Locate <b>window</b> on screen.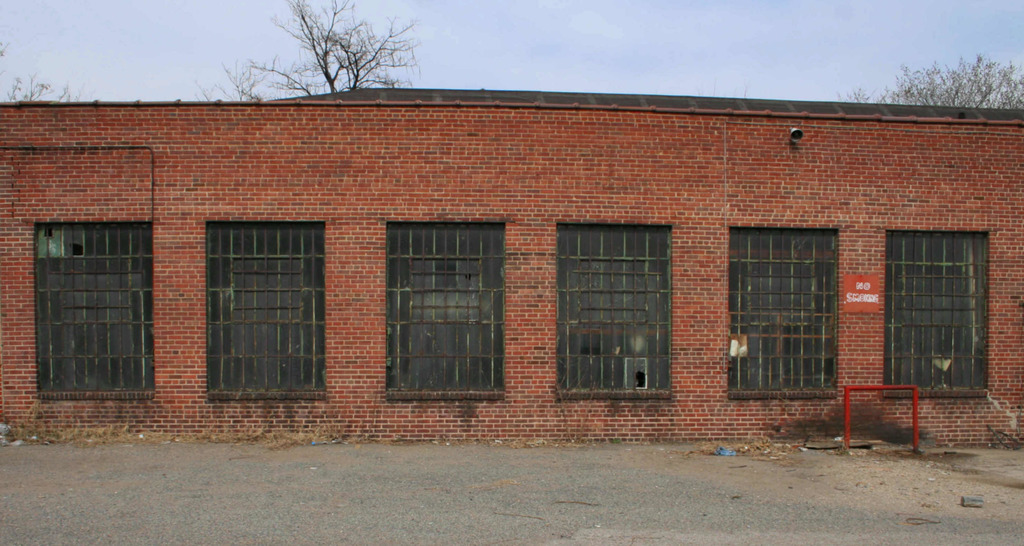
On screen at region(552, 220, 671, 400).
